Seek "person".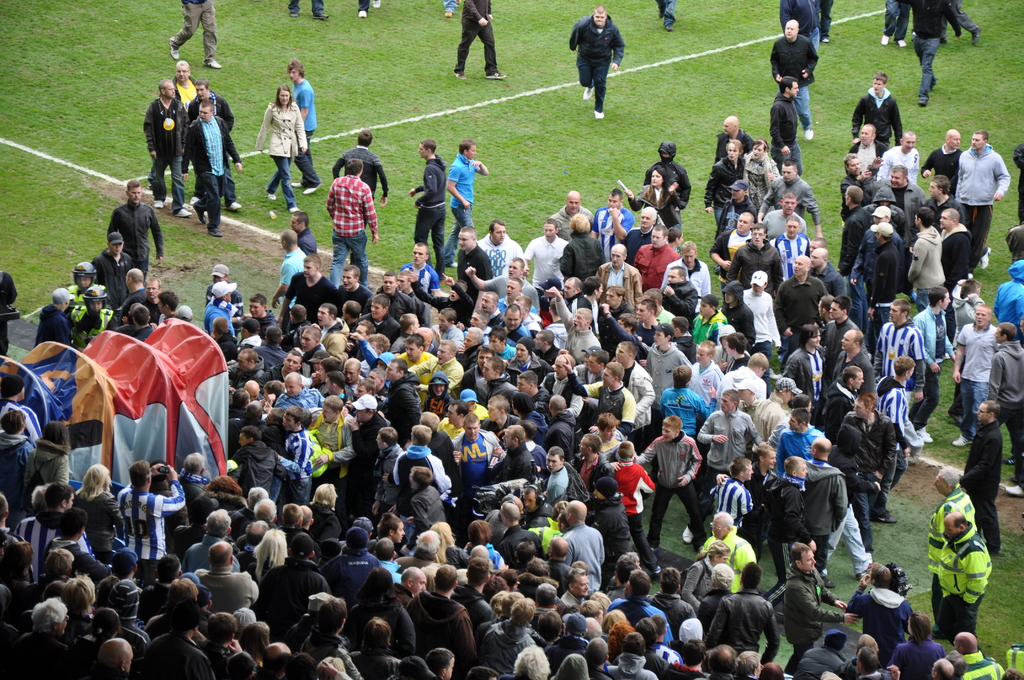
bbox(577, 0, 639, 113).
